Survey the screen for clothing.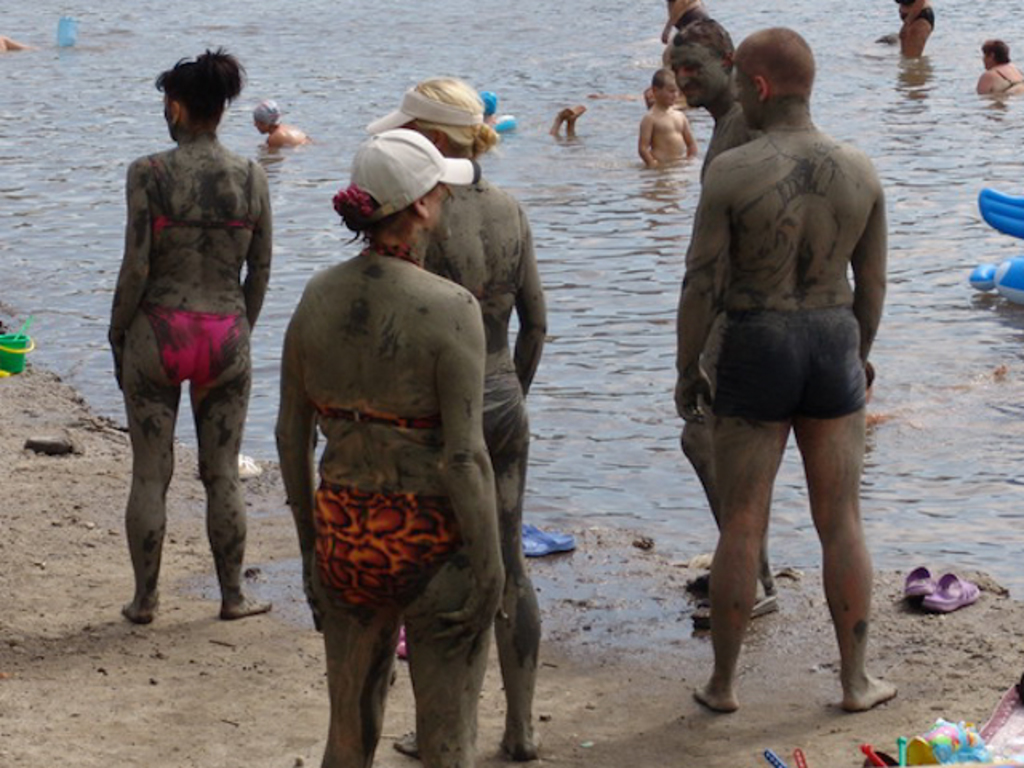
Survey found: BBox(474, 368, 520, 461).
